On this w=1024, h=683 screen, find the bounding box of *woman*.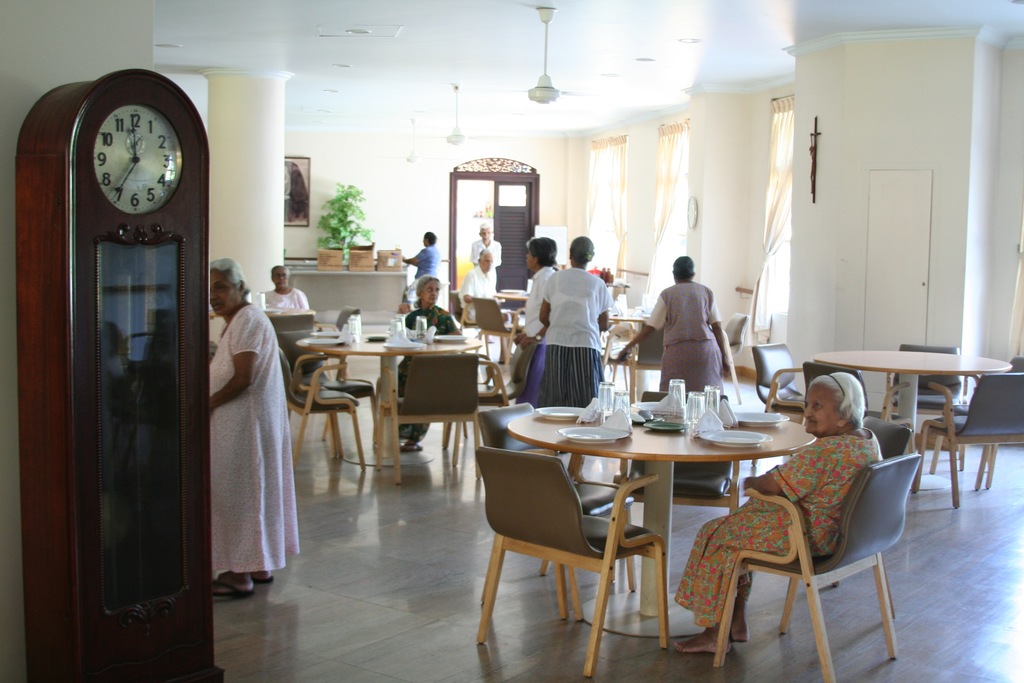
Bounding box: 614:254:733:397.
